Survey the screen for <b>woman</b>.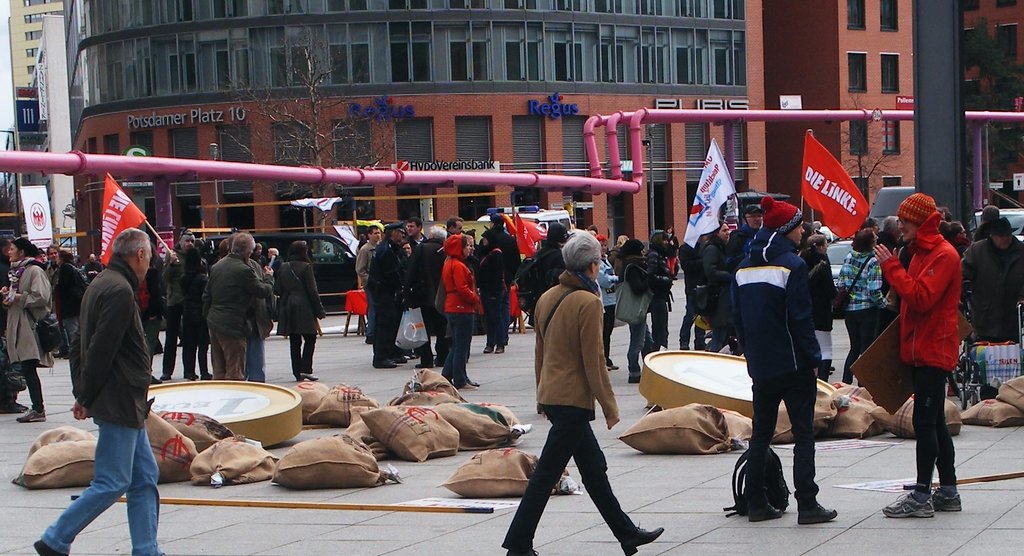
Survey found: (left=50, top=249, right=80, bottom=348).
